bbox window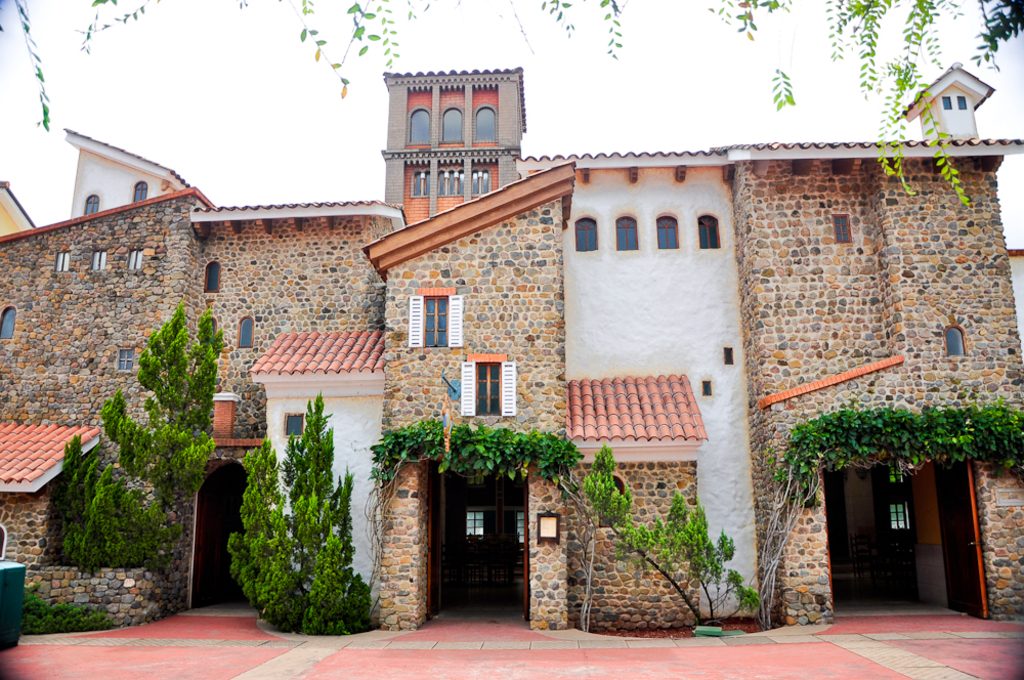
BBox(892, 499, 912, 528)
